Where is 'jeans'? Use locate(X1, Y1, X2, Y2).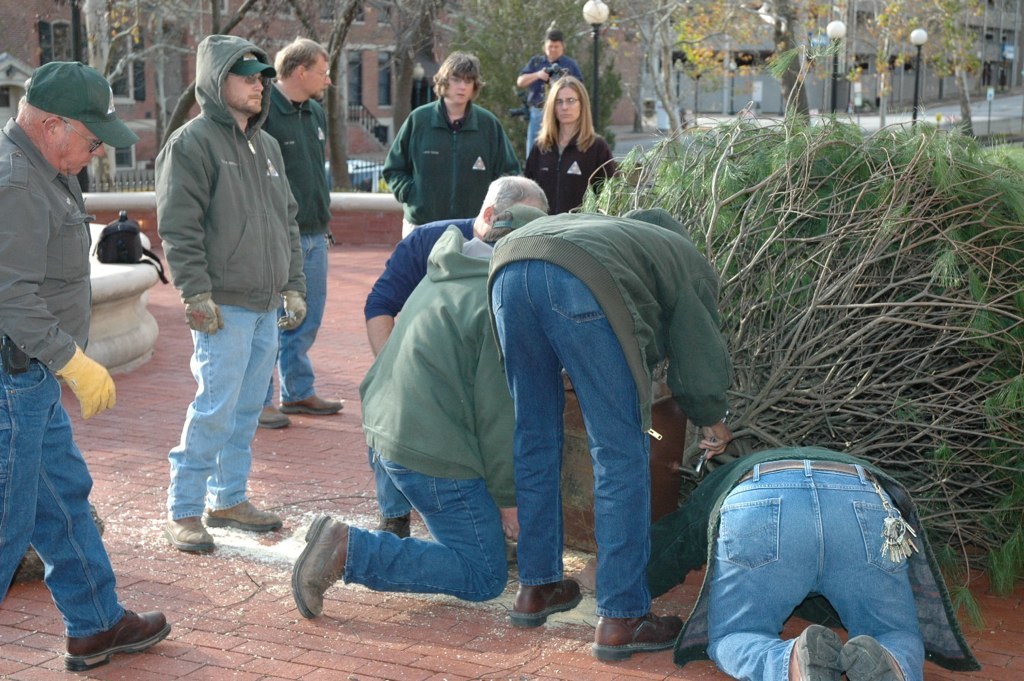
locate(527, 105, 546, 151).
